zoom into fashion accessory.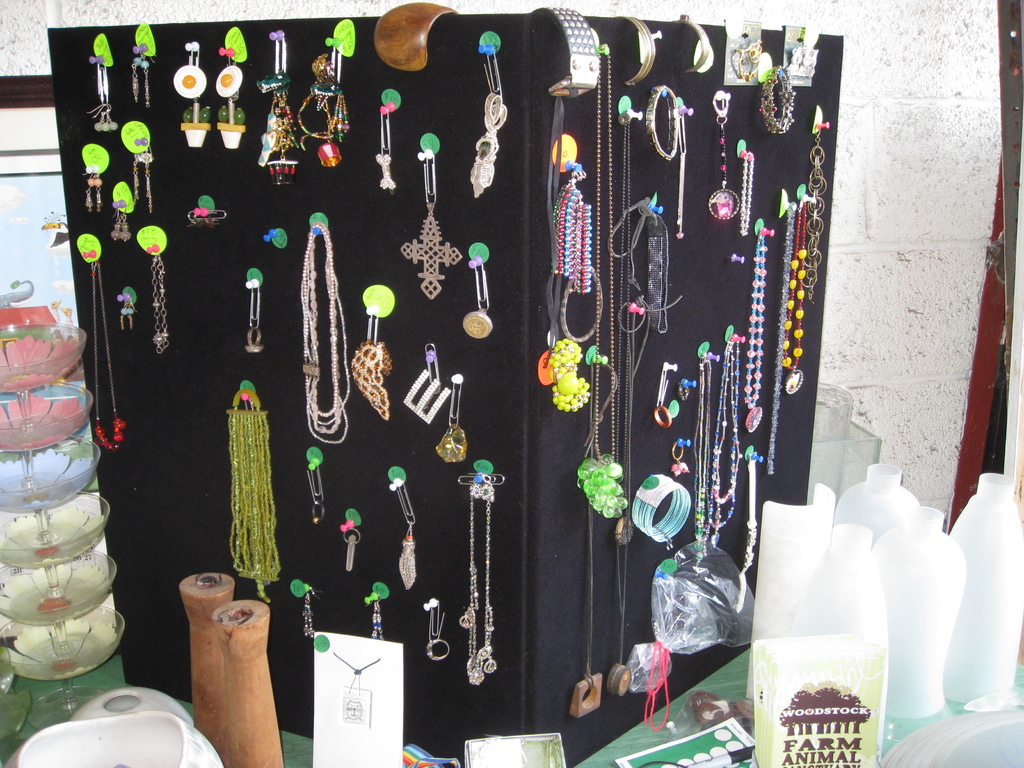
Zoom target: crop(429, 381, 465, 467).
